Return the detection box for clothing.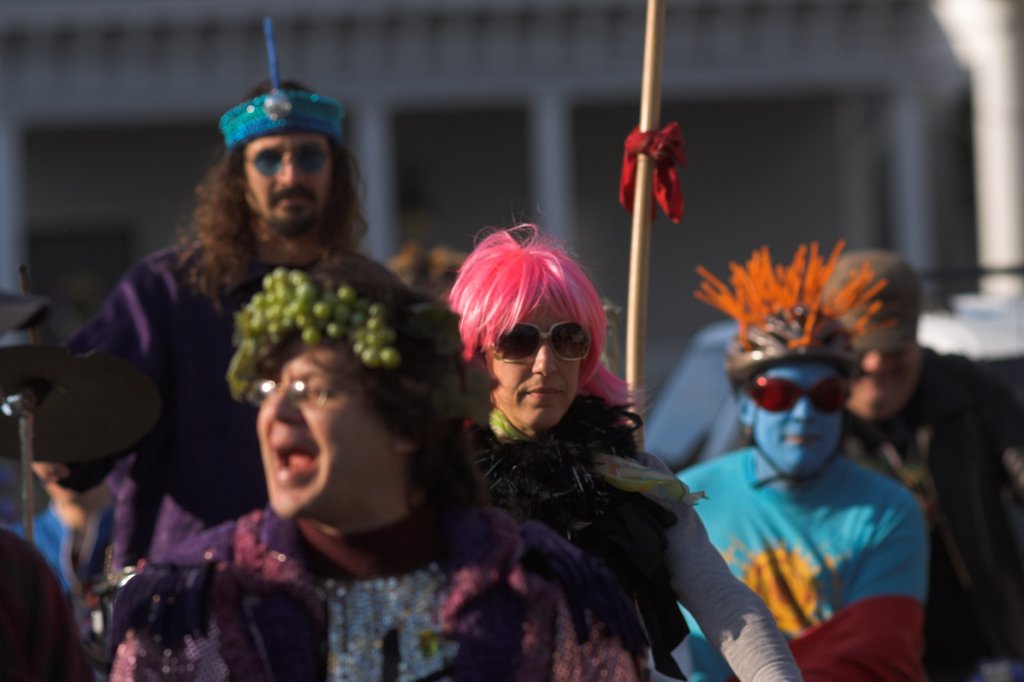
box(463, 399, 803, 681).
